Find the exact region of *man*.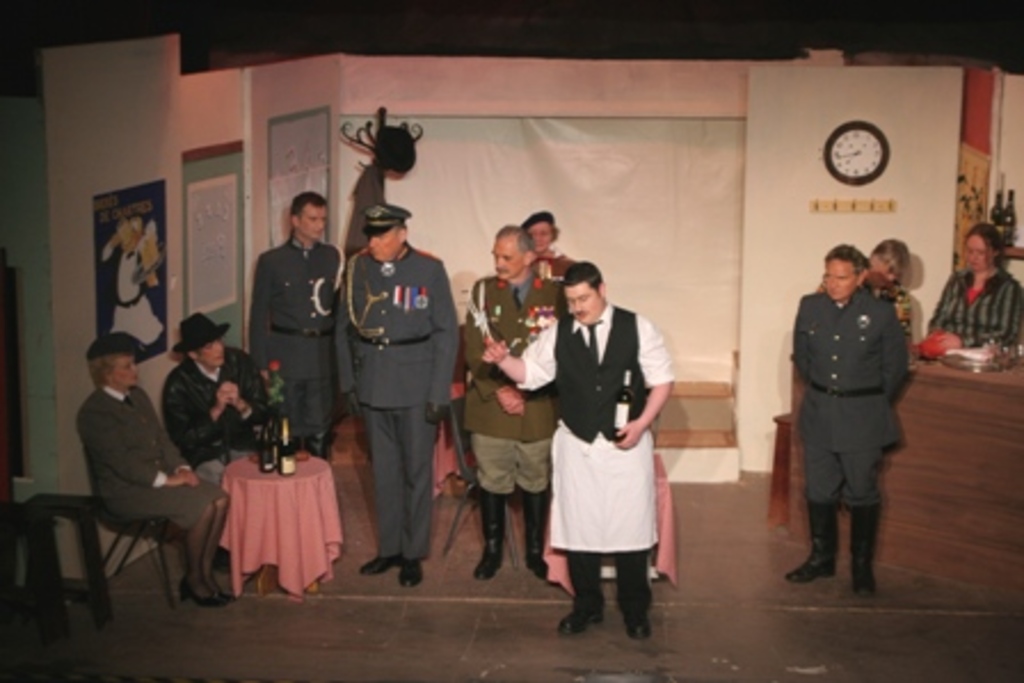
Exact region: locate(485, 258, 674, 640).
